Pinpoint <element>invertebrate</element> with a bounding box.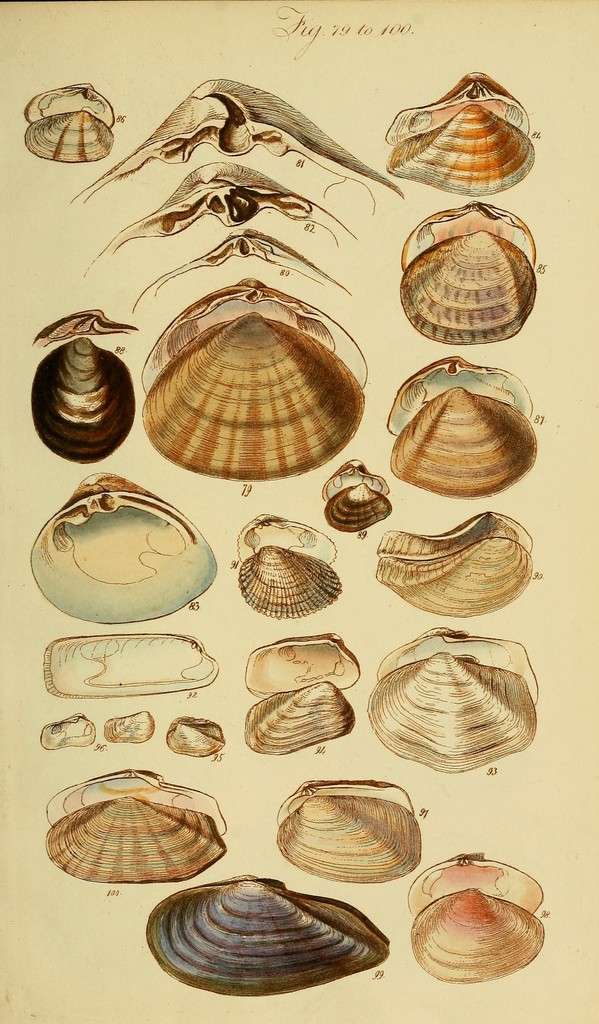
x1=44, y1=771, x2=227, y2=886.
